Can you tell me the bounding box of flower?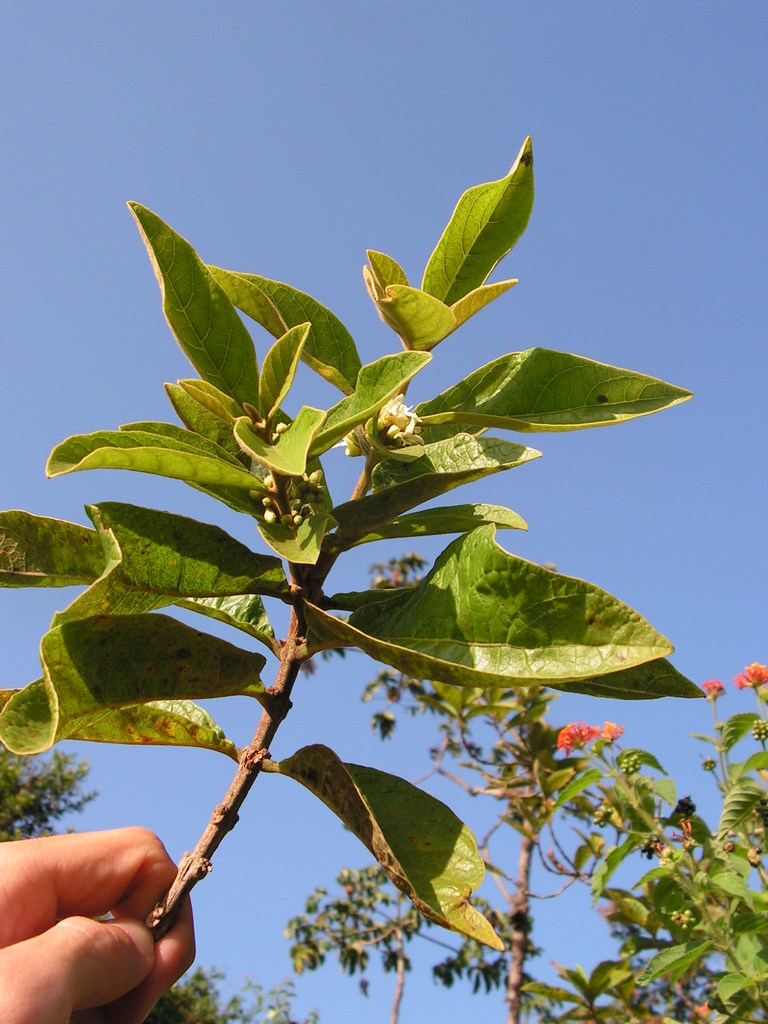
{"x1": 599, "y1": 719, "x2": 618, "y2": 745}.
